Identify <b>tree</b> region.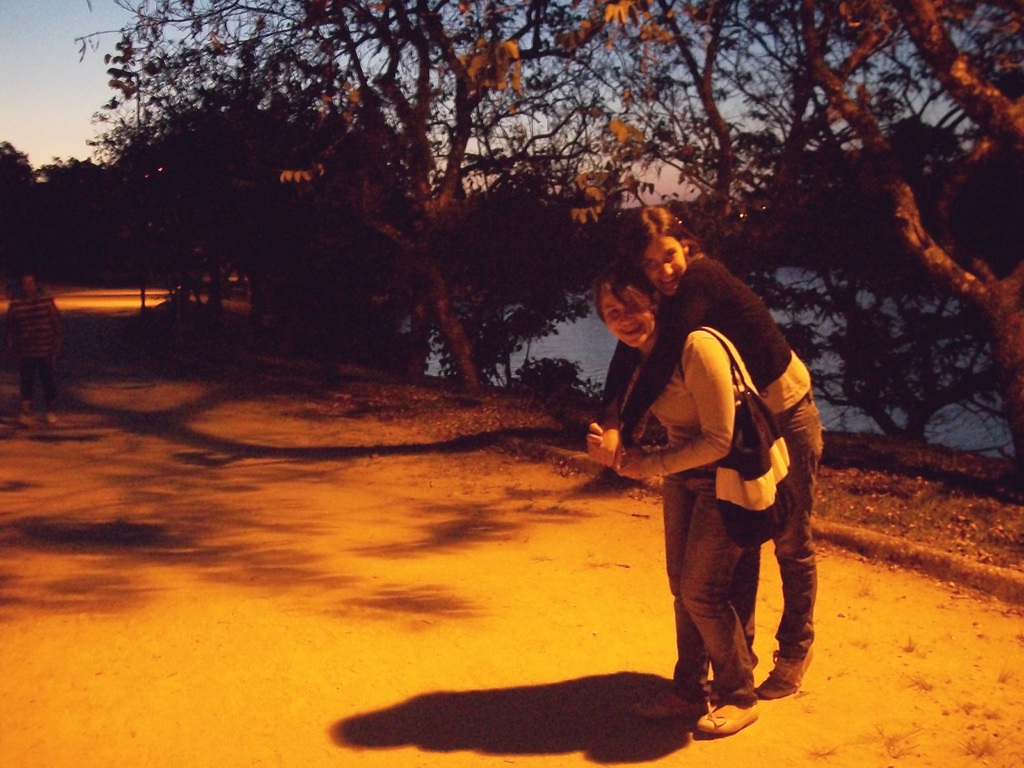
Region: rect(789, 8, 1023, 491).
